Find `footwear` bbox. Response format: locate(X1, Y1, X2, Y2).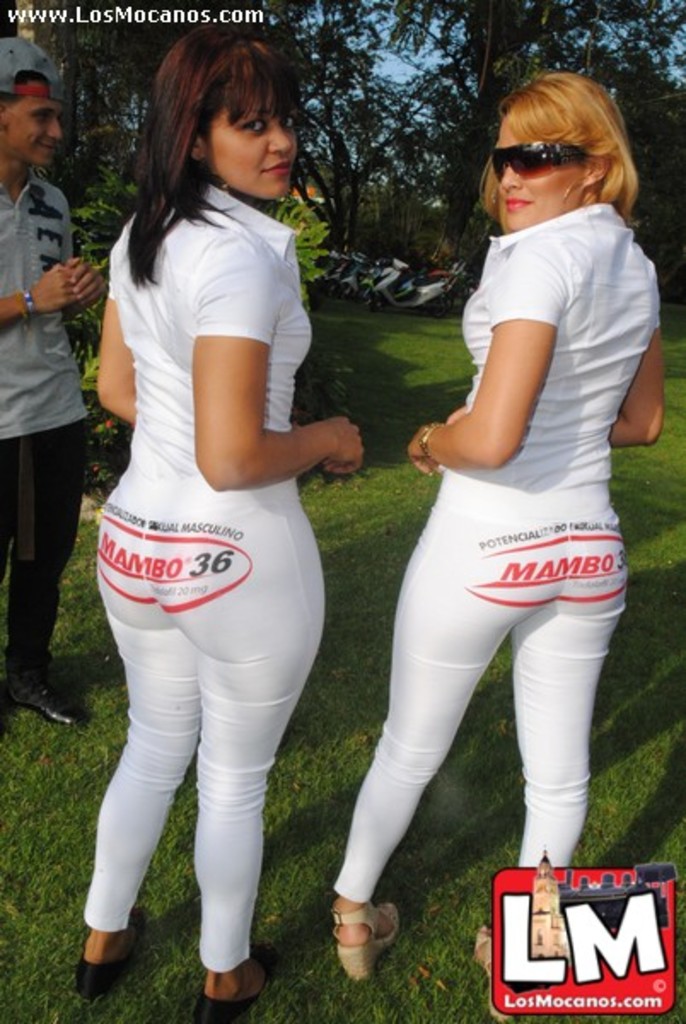
locate(328, 894, 410, 986).
